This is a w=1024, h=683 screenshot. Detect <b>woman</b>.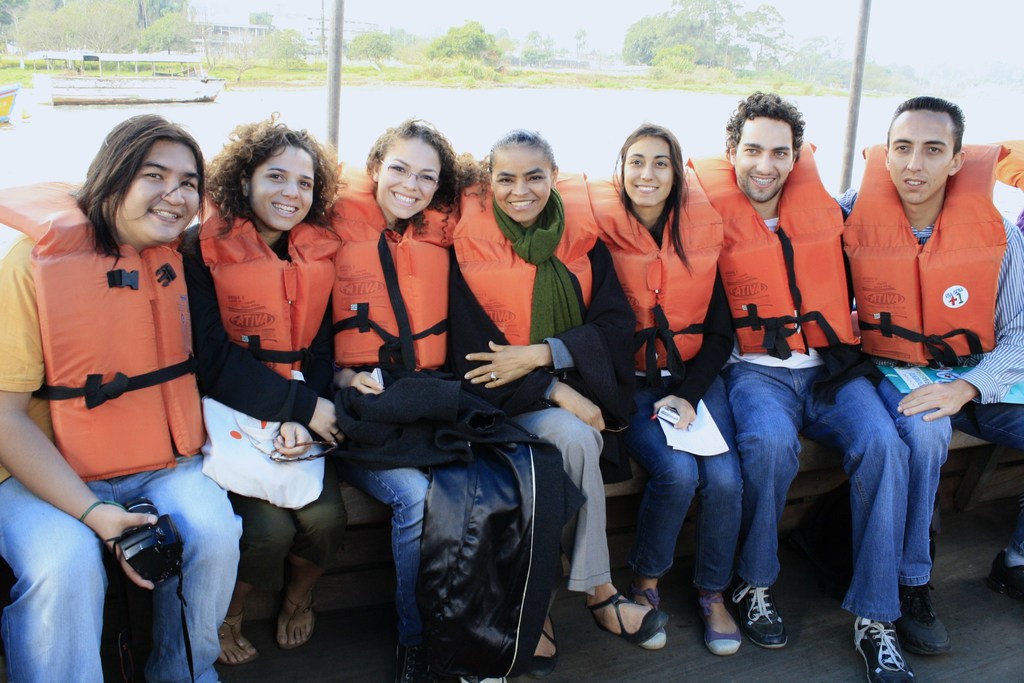
(left=0, top=114, right=245, bottom=682).
